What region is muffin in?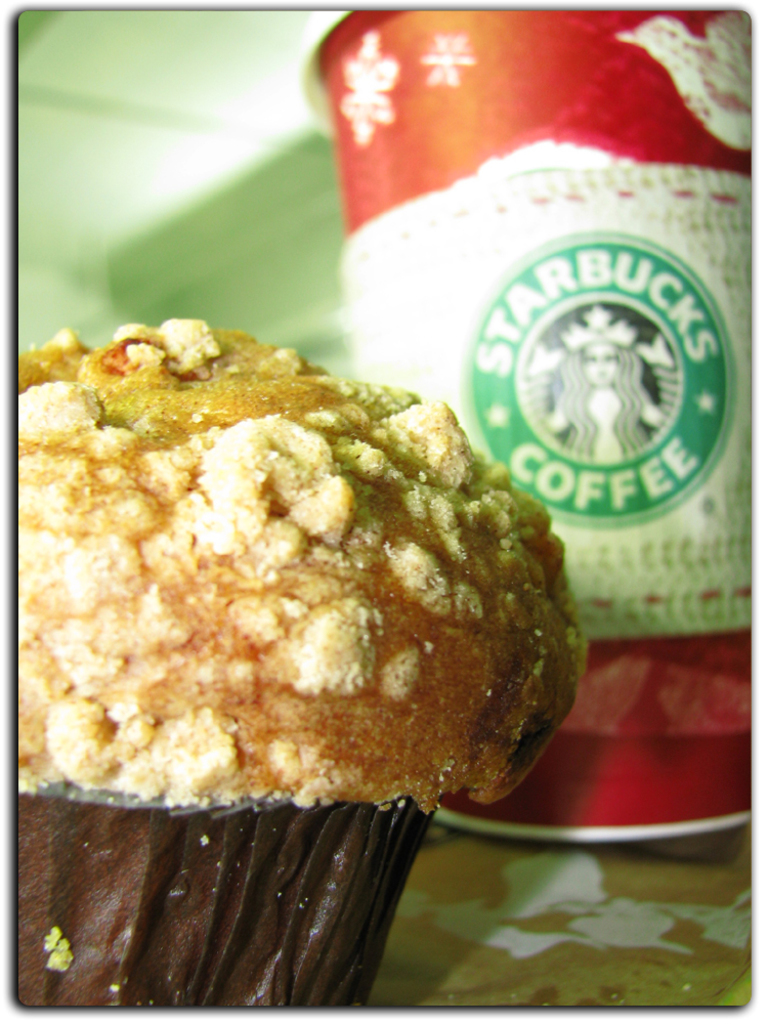
(left=17, top=310, right=586, bottom=1001).
